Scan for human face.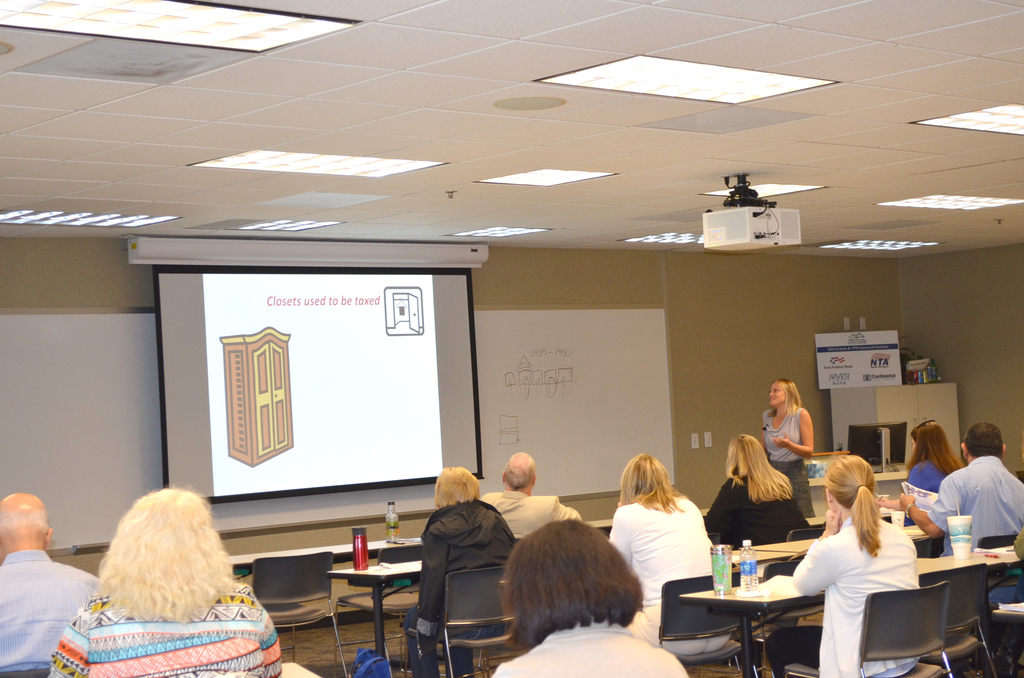
Scan result: x1=767, y1=381, x2=785, y2=408.
